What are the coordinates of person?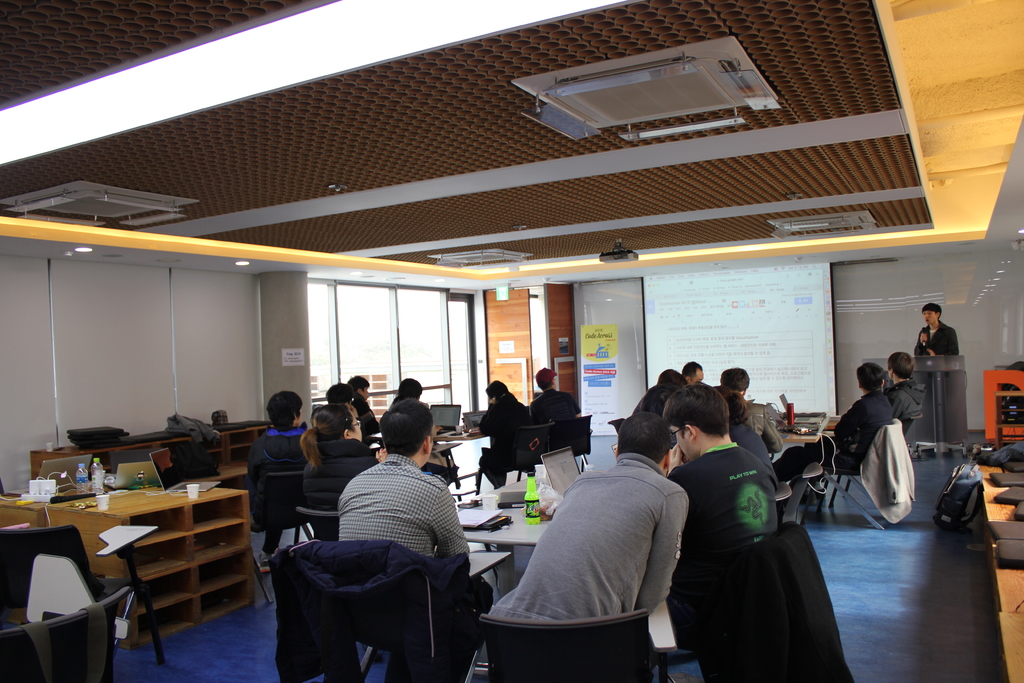
<box>633,368,684,418</box>.
